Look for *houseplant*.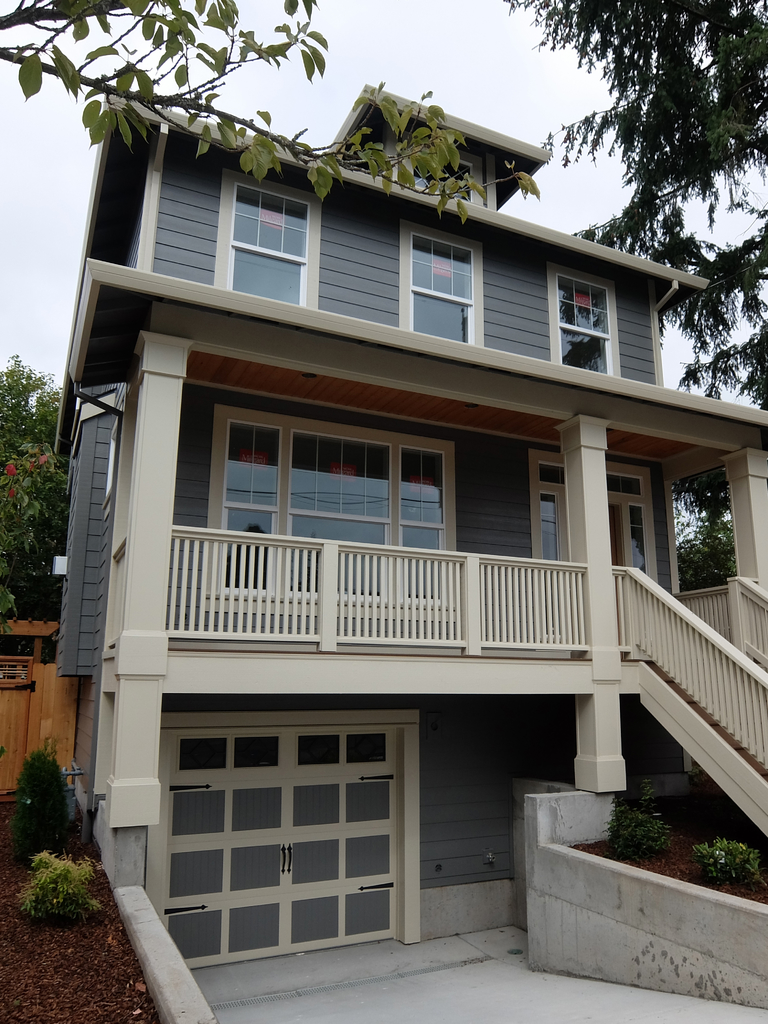
Found: 21:845:97:919.
